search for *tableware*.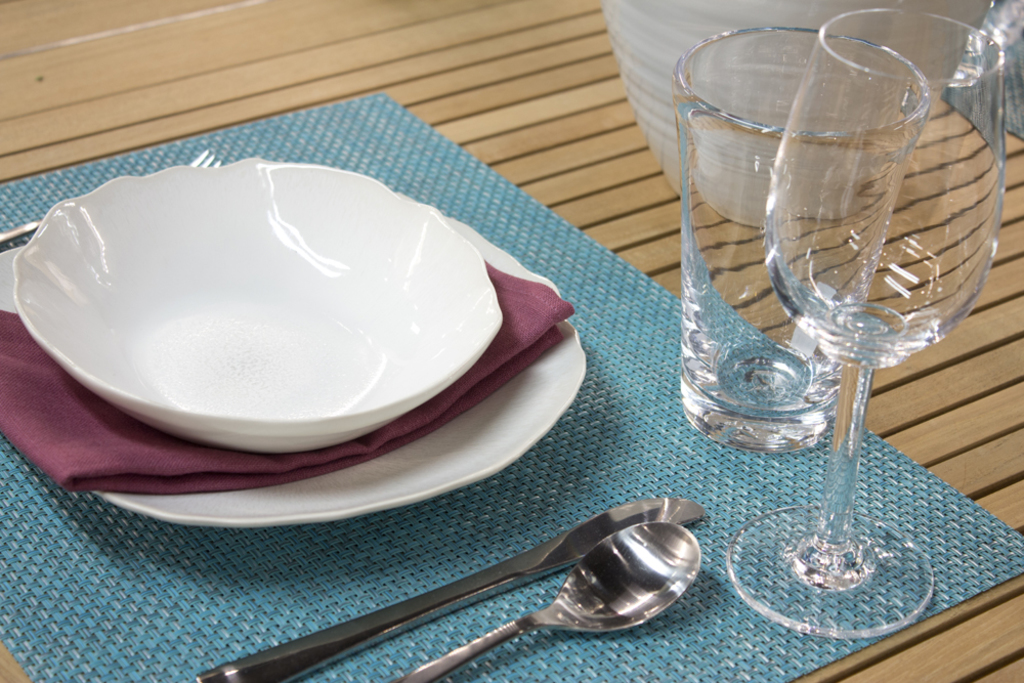
Found at box(0, 207, 586, 537).
